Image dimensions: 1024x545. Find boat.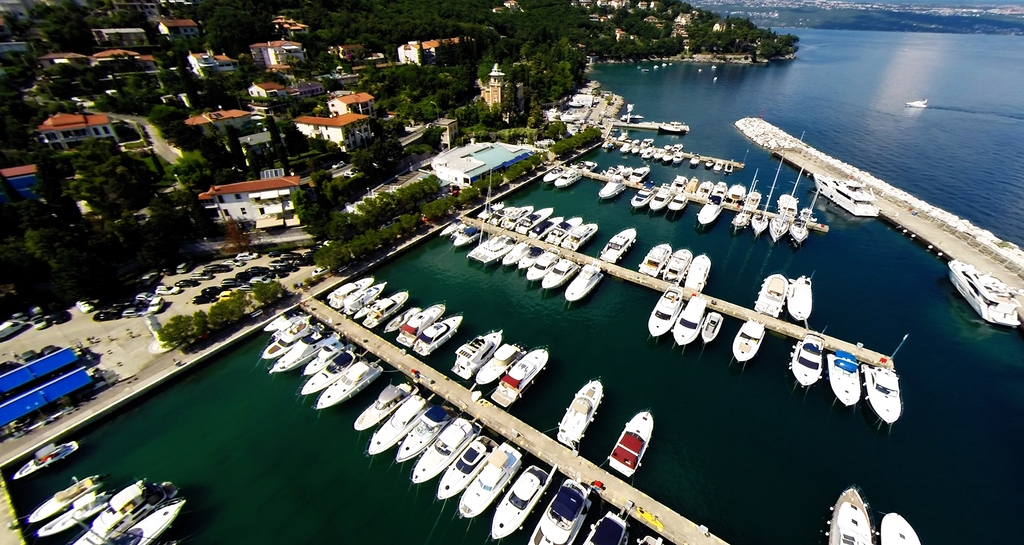
473:233:517:264.
